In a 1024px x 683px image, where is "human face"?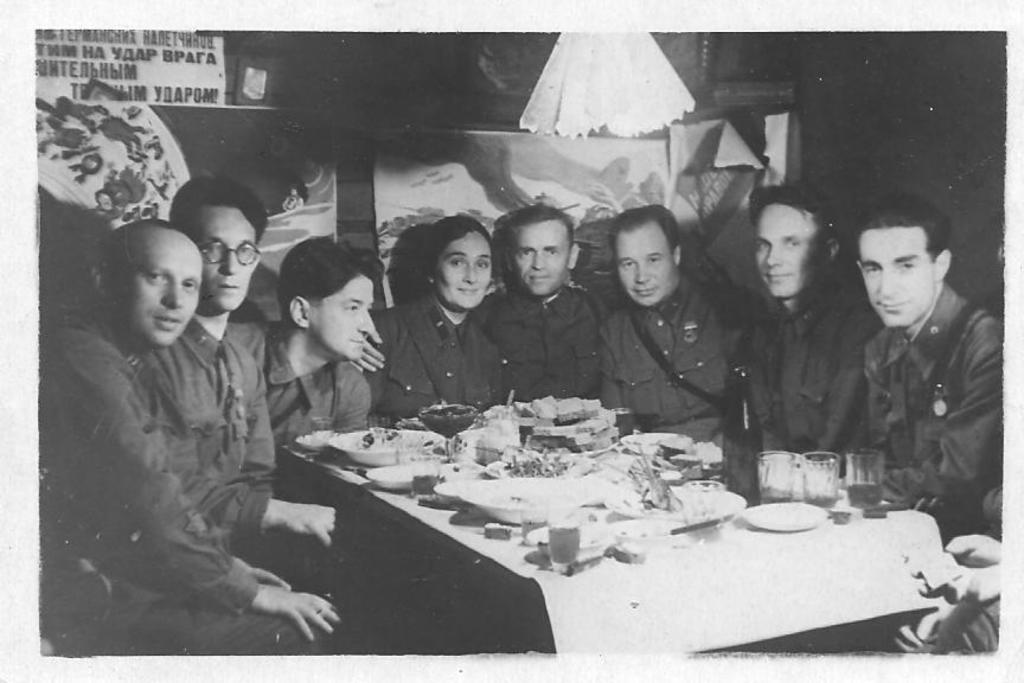
BBox(514, 223, 570, 295).
